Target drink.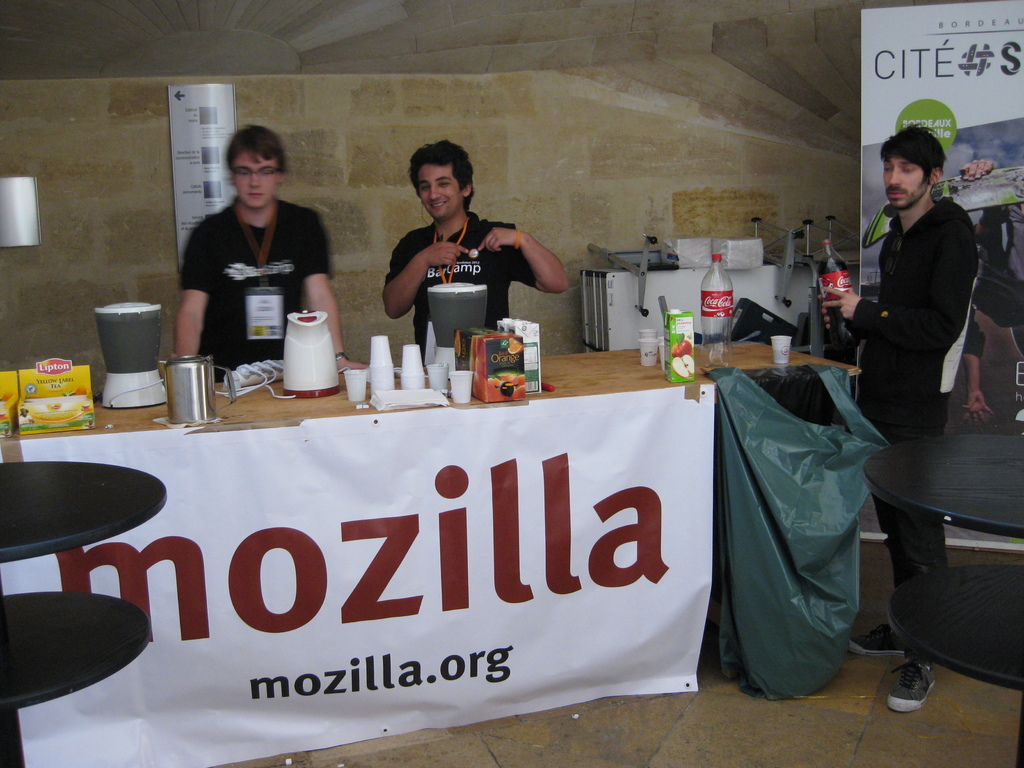
Target region: [left=817, top=262, right=855, bottom=354].
